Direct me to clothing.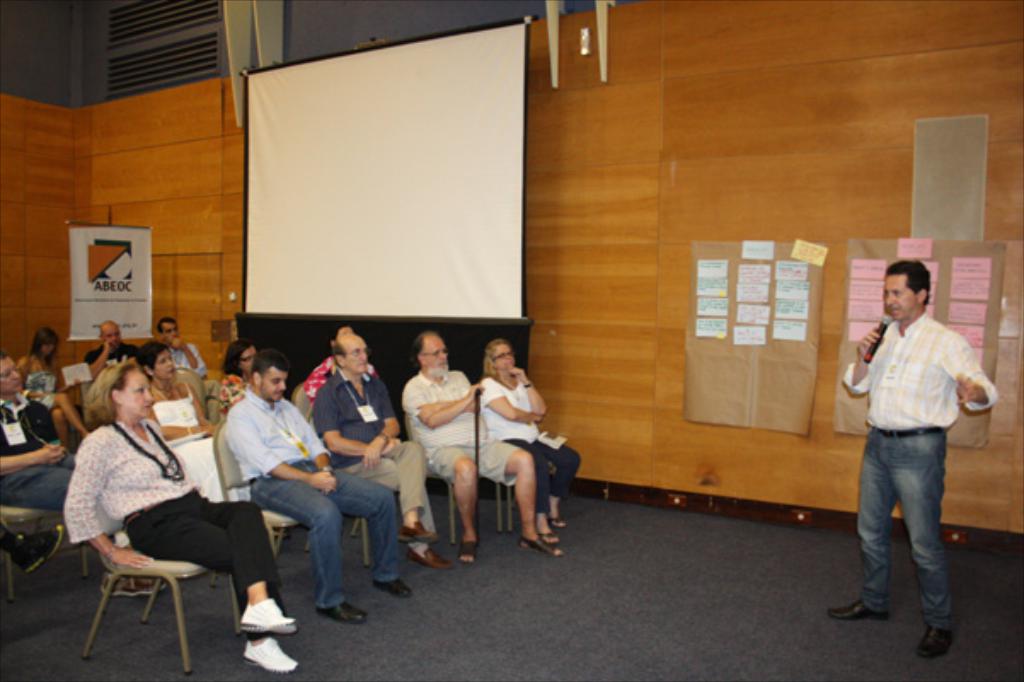
Direction: <region>426, 440, 515, 489</region>.
